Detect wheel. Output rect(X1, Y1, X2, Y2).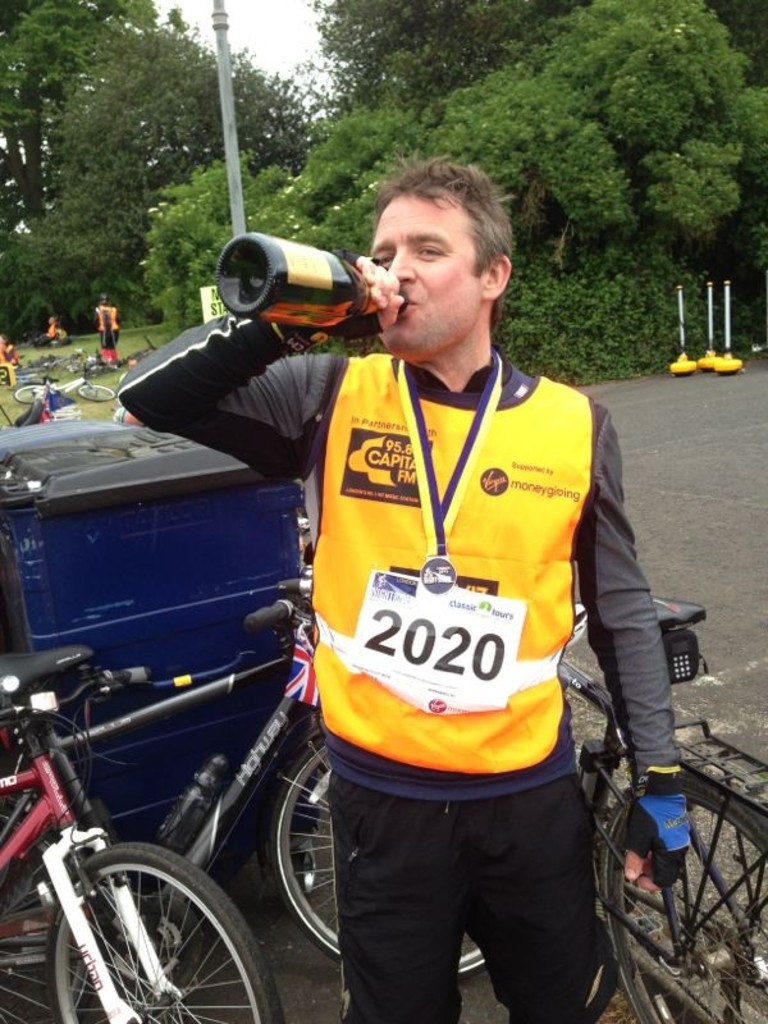
rect(74, 376, 115, 403).
